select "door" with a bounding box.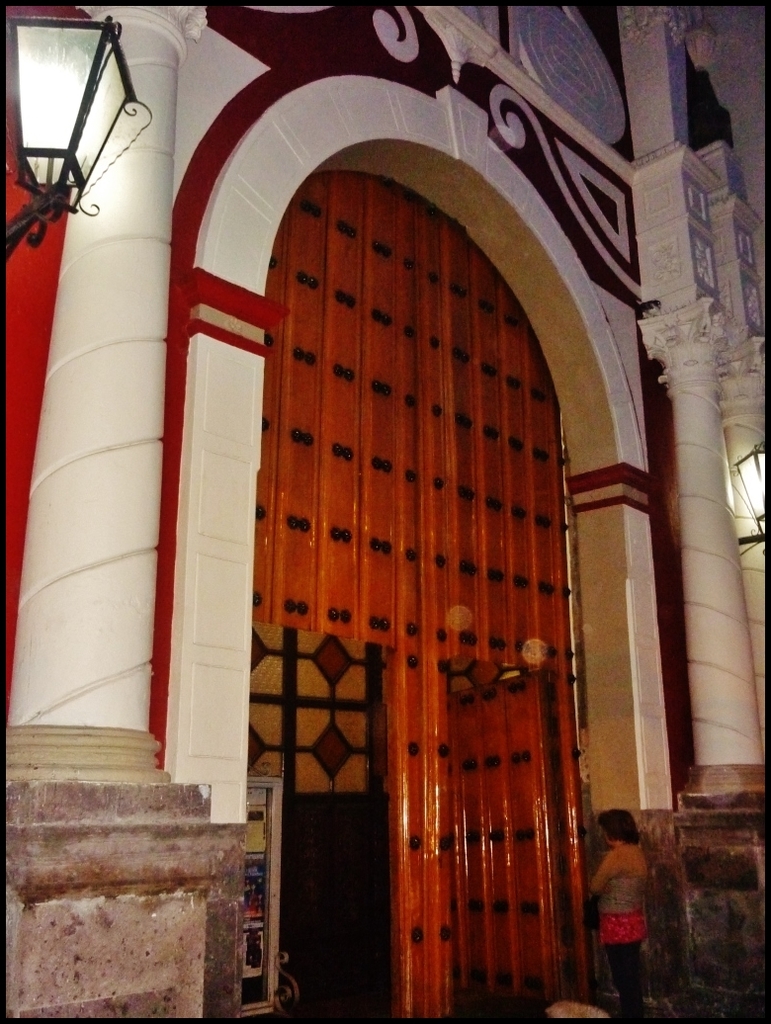
{"left": 237, "top": 168, "right": 570, "bottom": 1013}.
